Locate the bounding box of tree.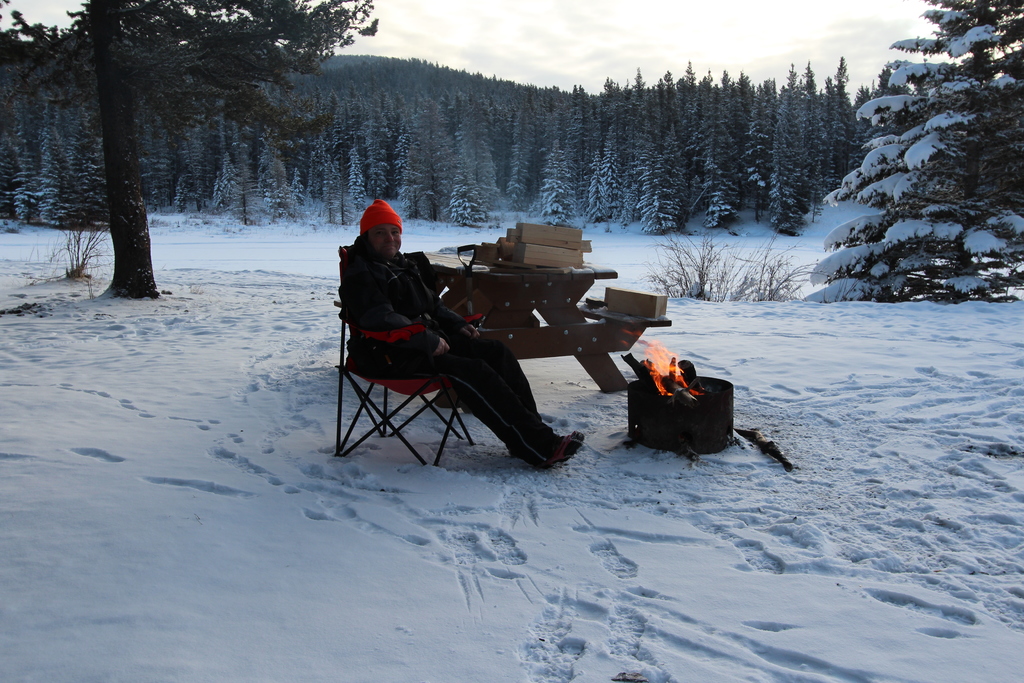
Bounding box: bbox=[446, 110, 481, 224].
